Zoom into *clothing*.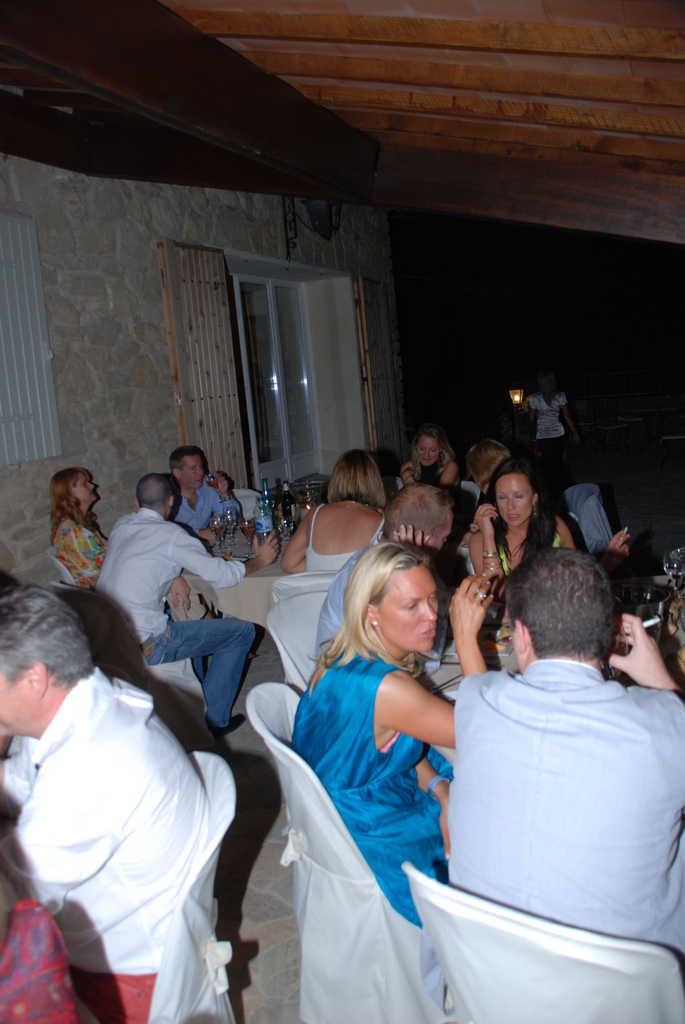
Zoom target: l=445, t=652, r=684, b=970.
